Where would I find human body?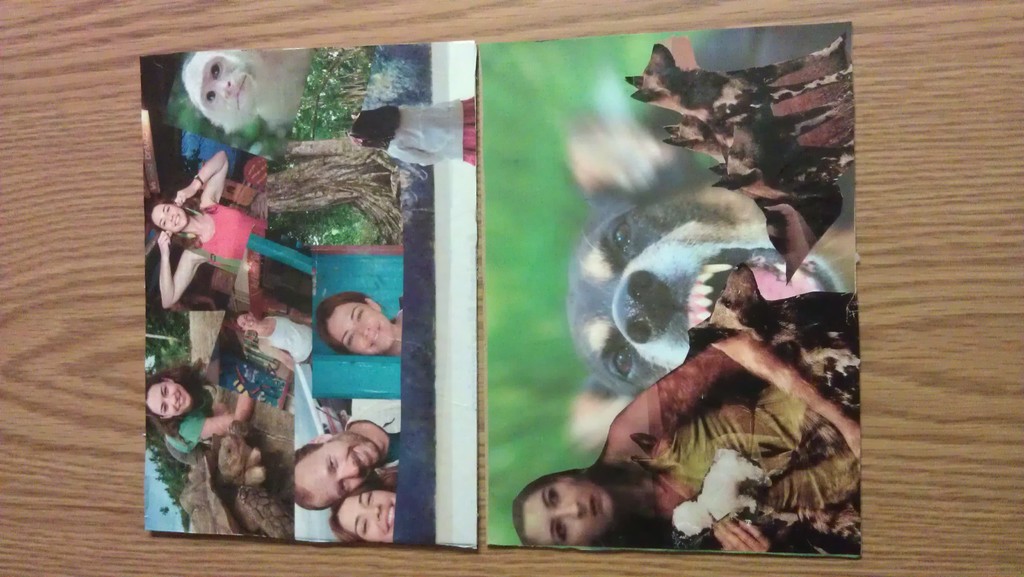
At BBox(314, 293, 401, 355).
